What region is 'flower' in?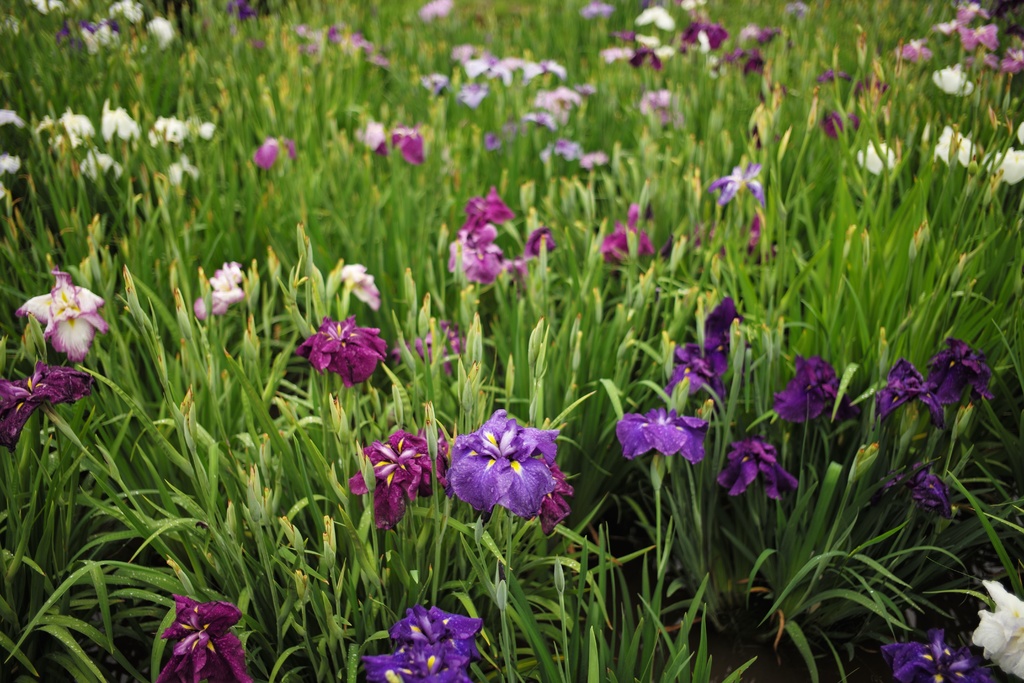
637:3:679:31.
